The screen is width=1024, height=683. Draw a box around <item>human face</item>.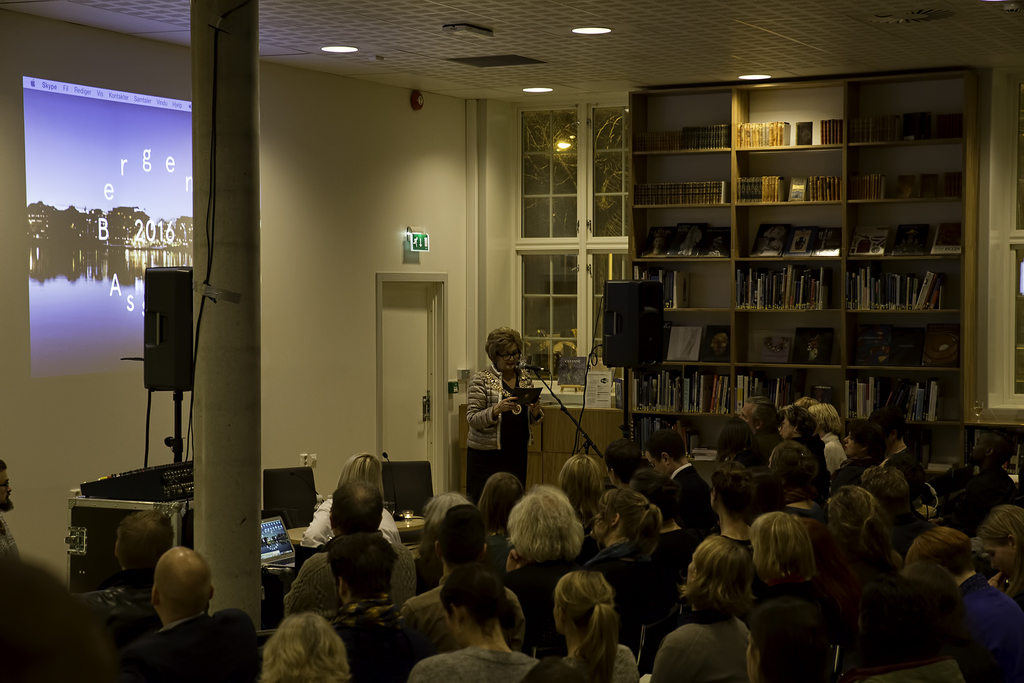
select_region(985, 539, 1014, 573).
